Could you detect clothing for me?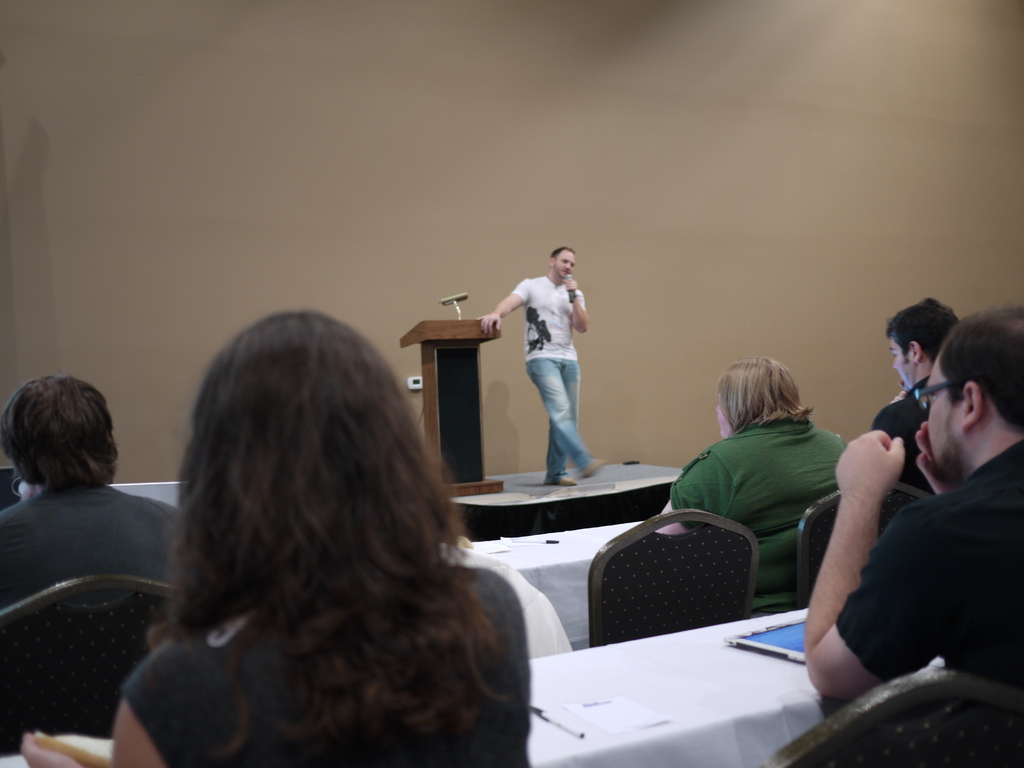
Detection result: detection(842, 439, 1021, 696).
